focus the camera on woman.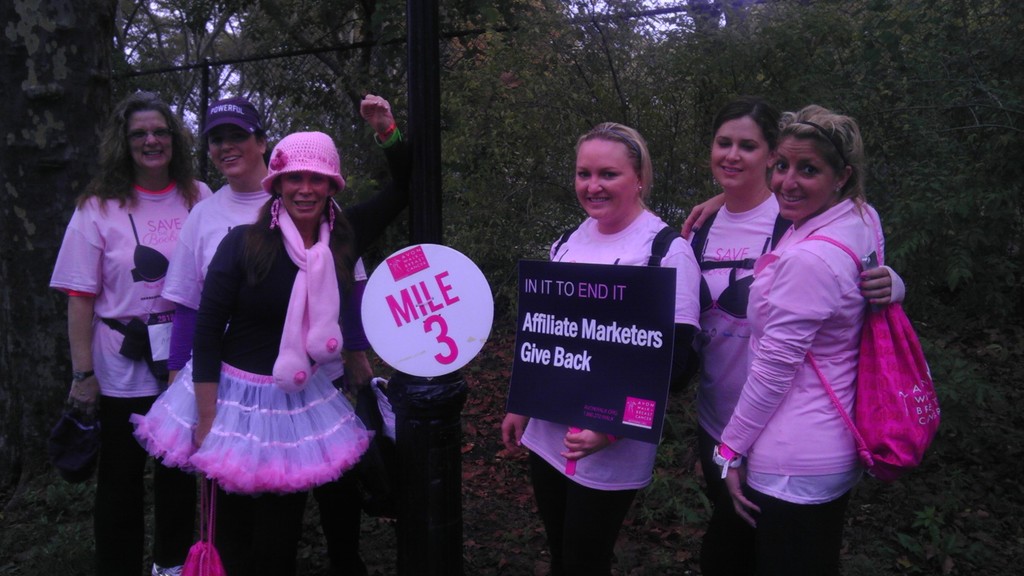
Focus region: bbox=[59, 83, 218, 575].
